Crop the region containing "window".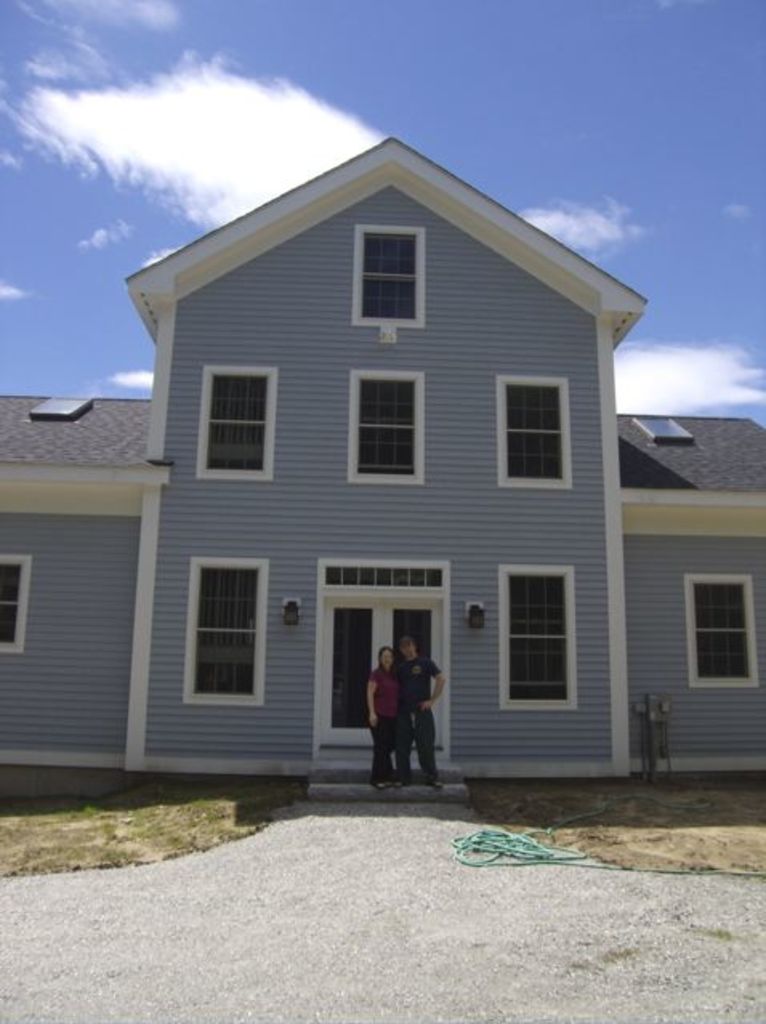
Crop region: <region>502, 569, 570, 707</region>.
